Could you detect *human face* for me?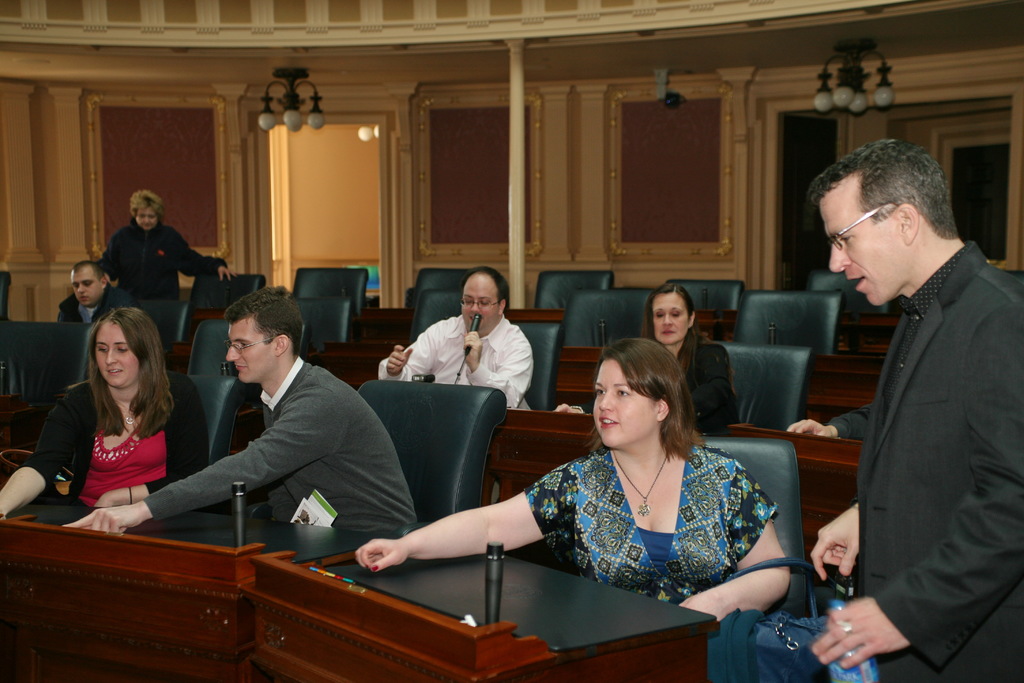
Detection result: 137/207/155/230.
